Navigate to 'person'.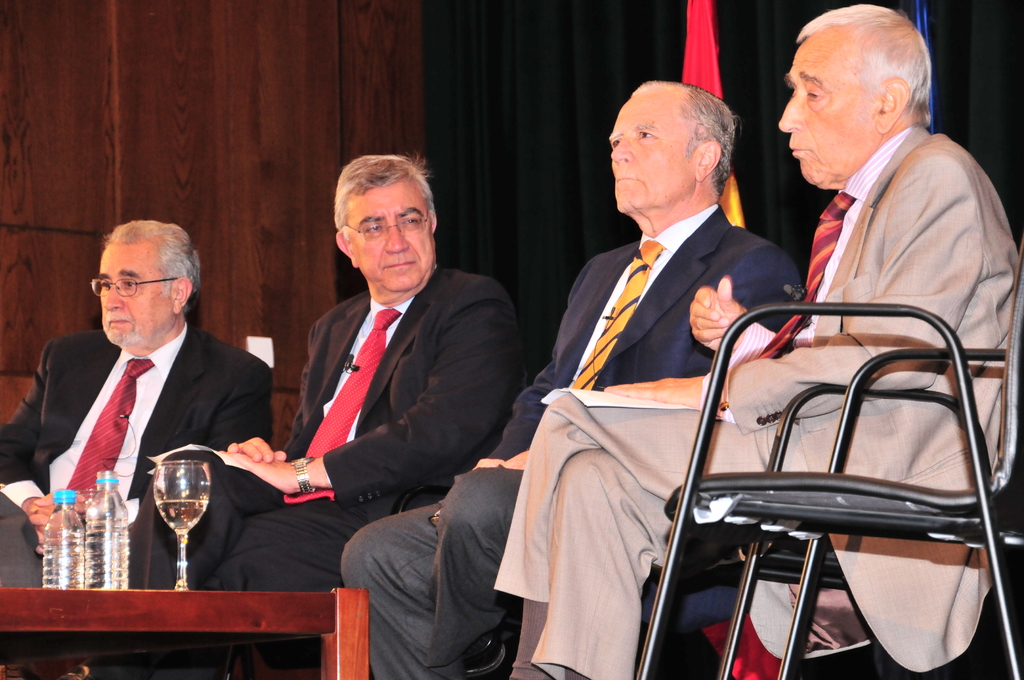
Navigation target: [x1=34, y1=206, x2=265, y2=603].
